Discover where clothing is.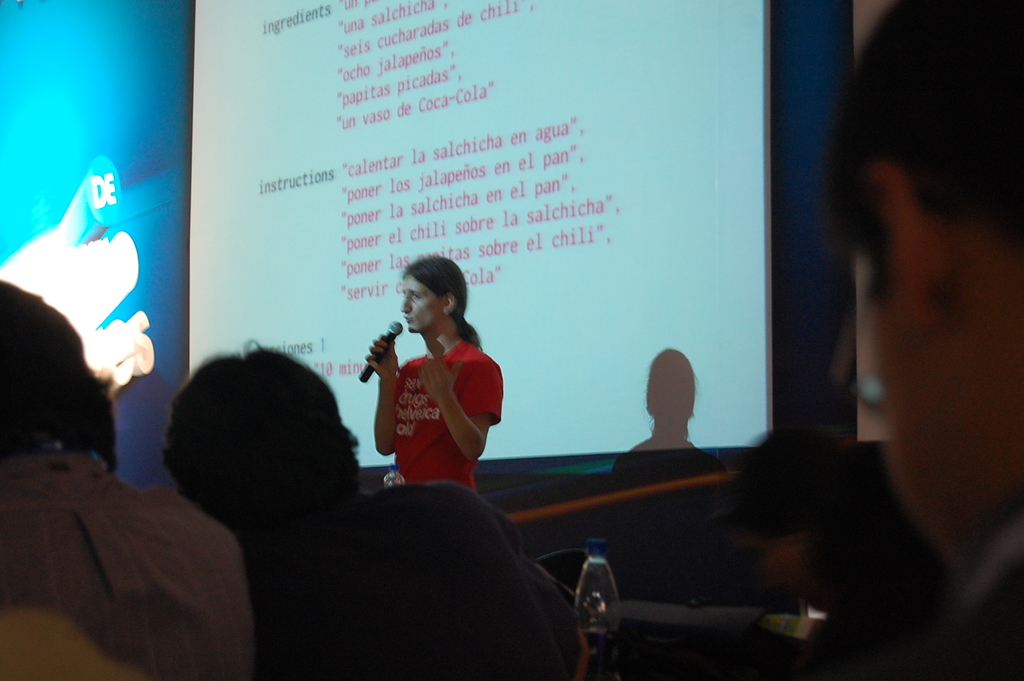
Discovered at <box>953,522,1023,680</box>.
